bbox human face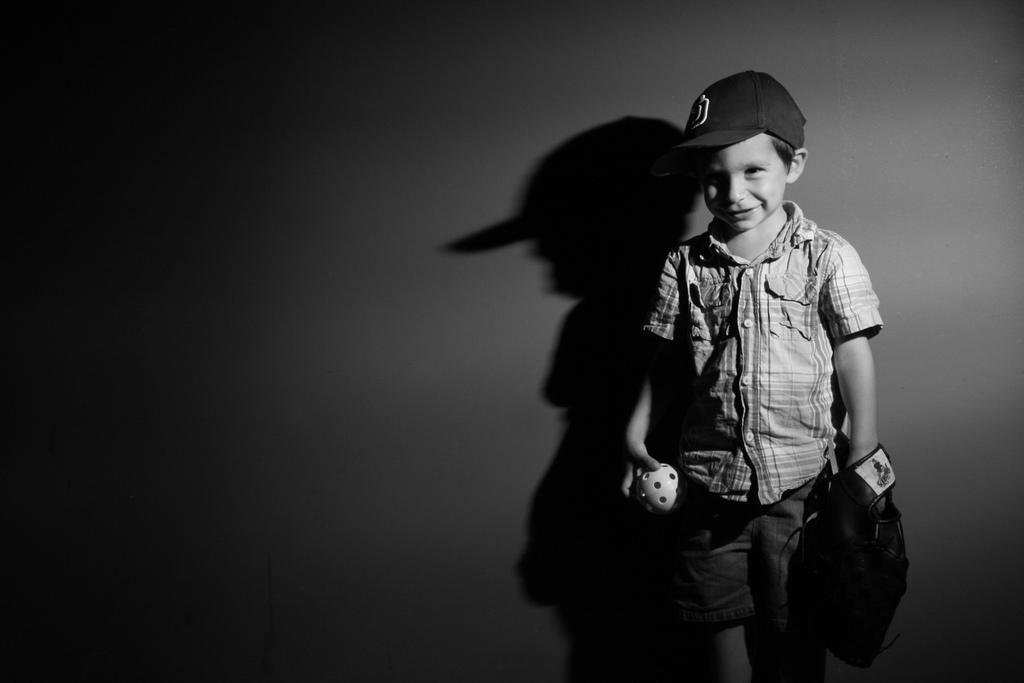
<box>701,133,787,231</box>
